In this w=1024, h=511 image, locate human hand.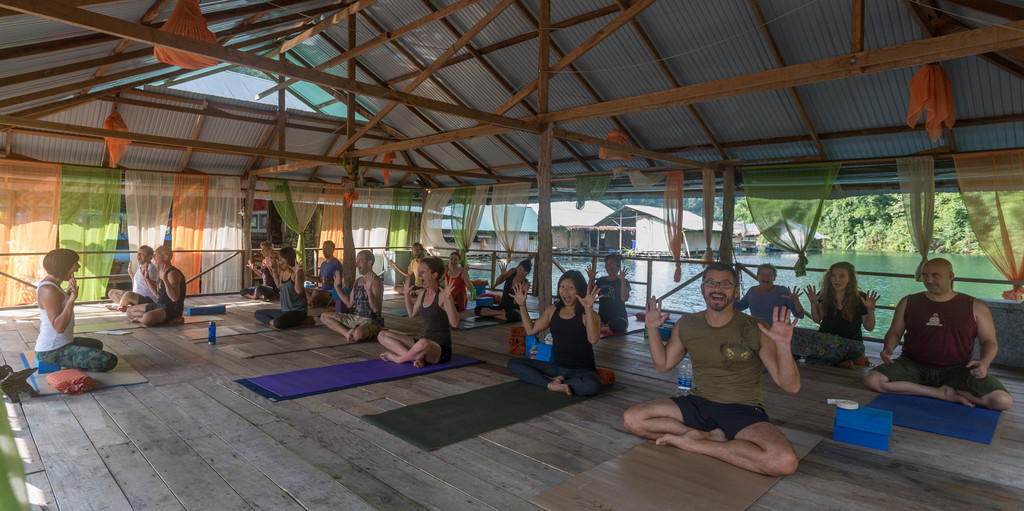
Bounding box: [left=765, top=302, right=808, bottom=390].
